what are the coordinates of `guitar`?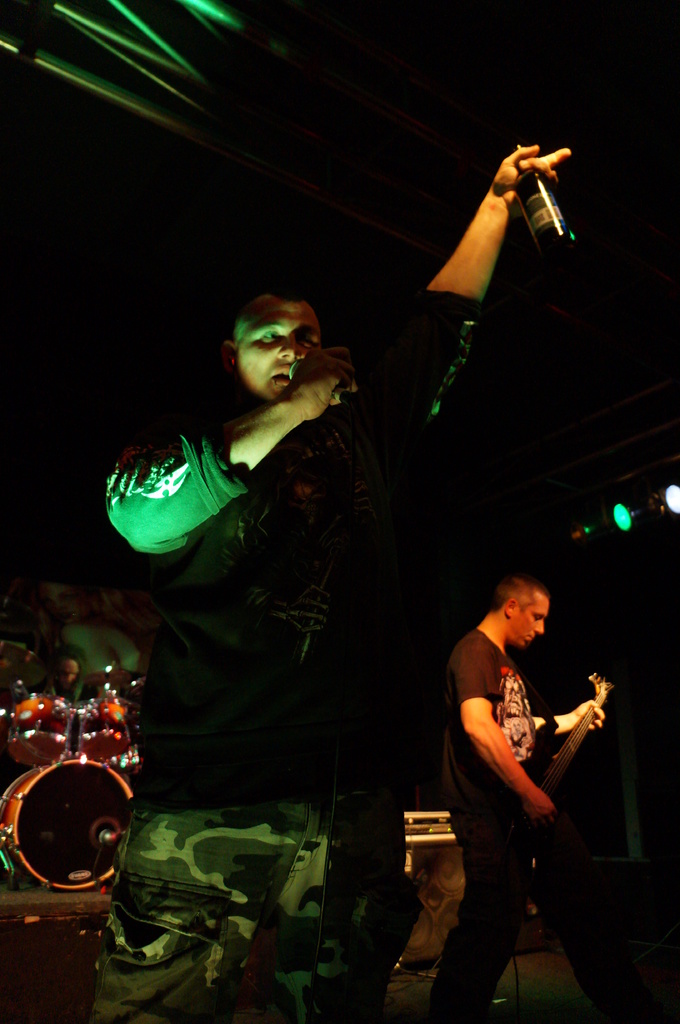
box=[507, 674, 612, 847].
